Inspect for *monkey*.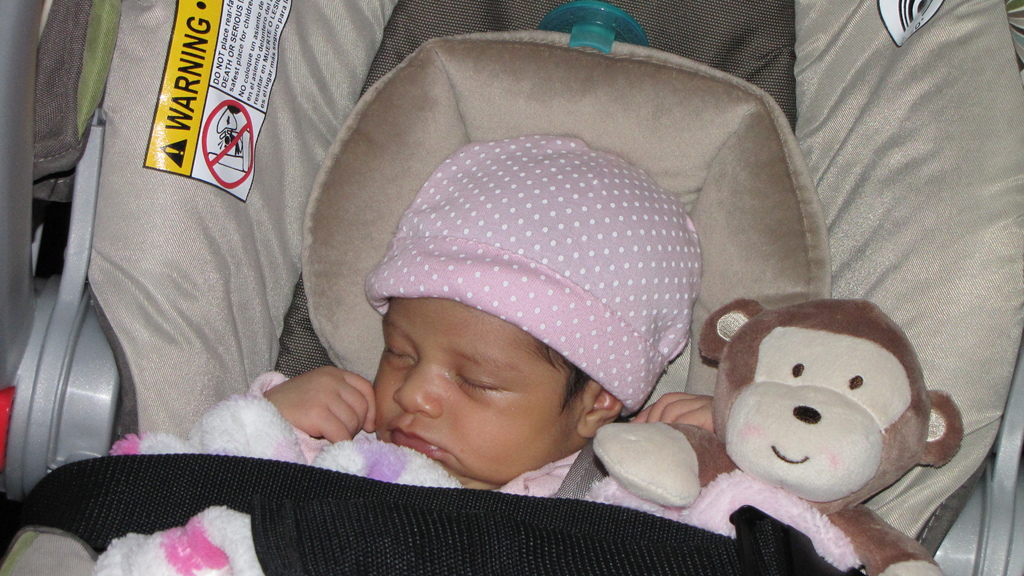
Inspection: 597, 296, 964, 575.
